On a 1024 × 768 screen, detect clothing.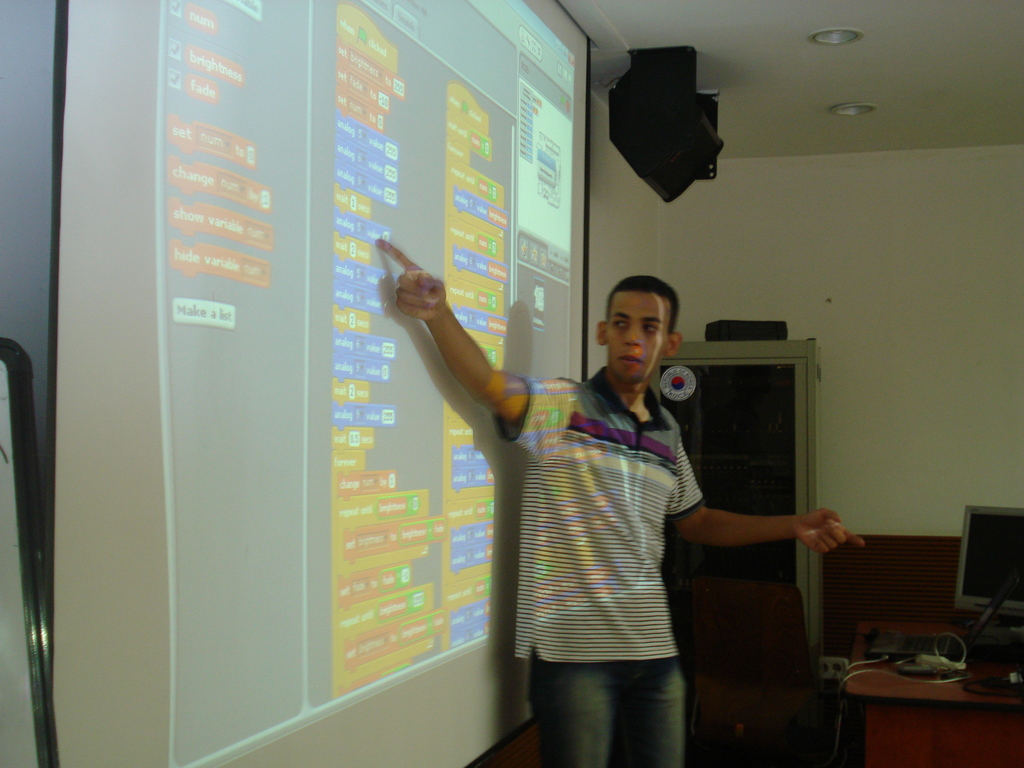
{"x1": 463, "y1": 339, "x2": 794, "y2": 746}.
